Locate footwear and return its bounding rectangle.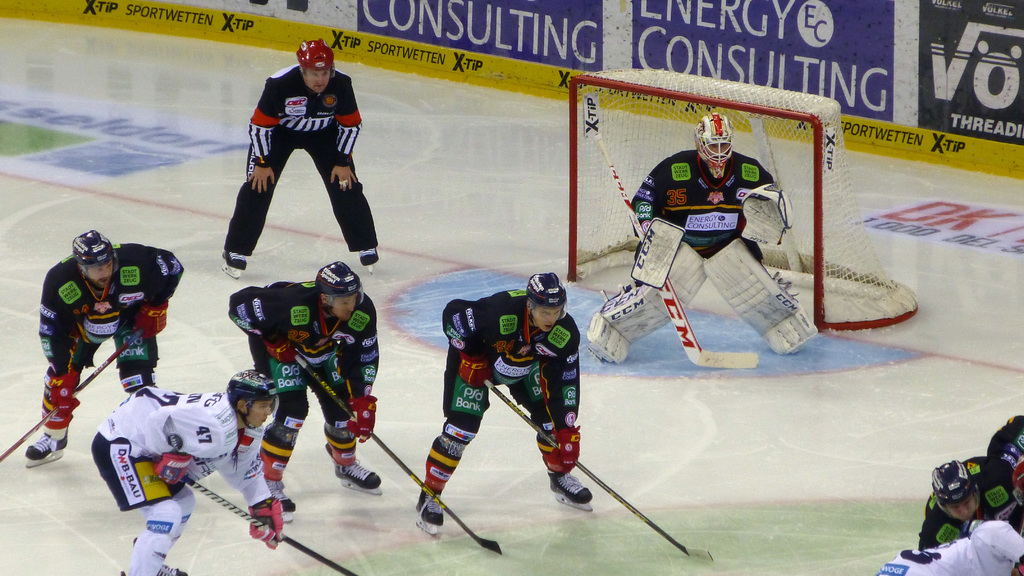
[x1=417, y1=489, x2=448, y2=535].
